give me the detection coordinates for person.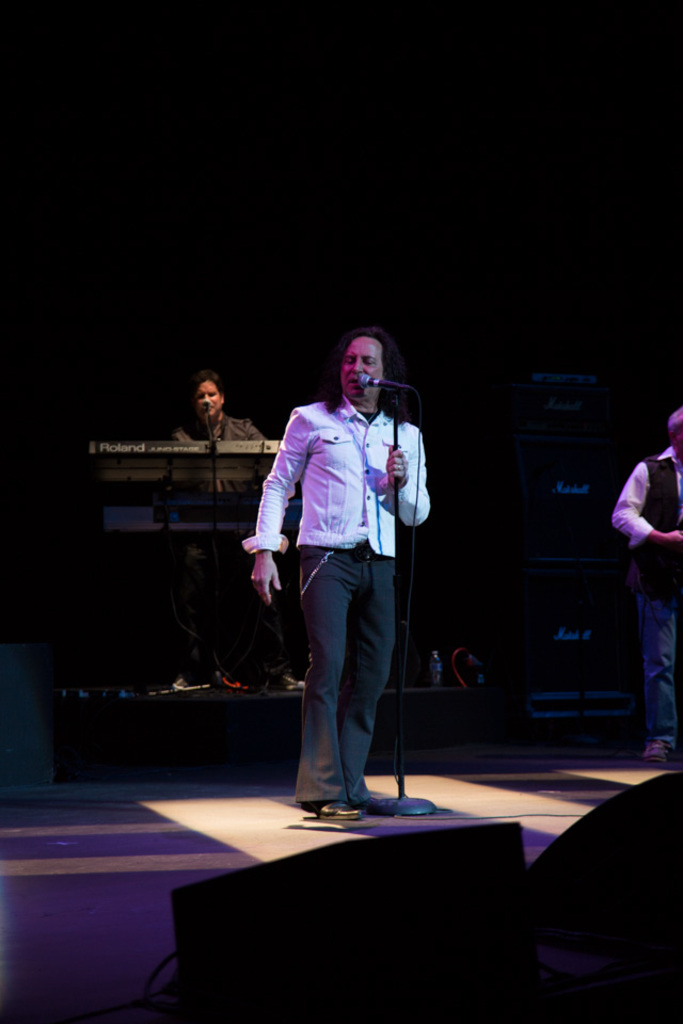
606,402,682,770.
